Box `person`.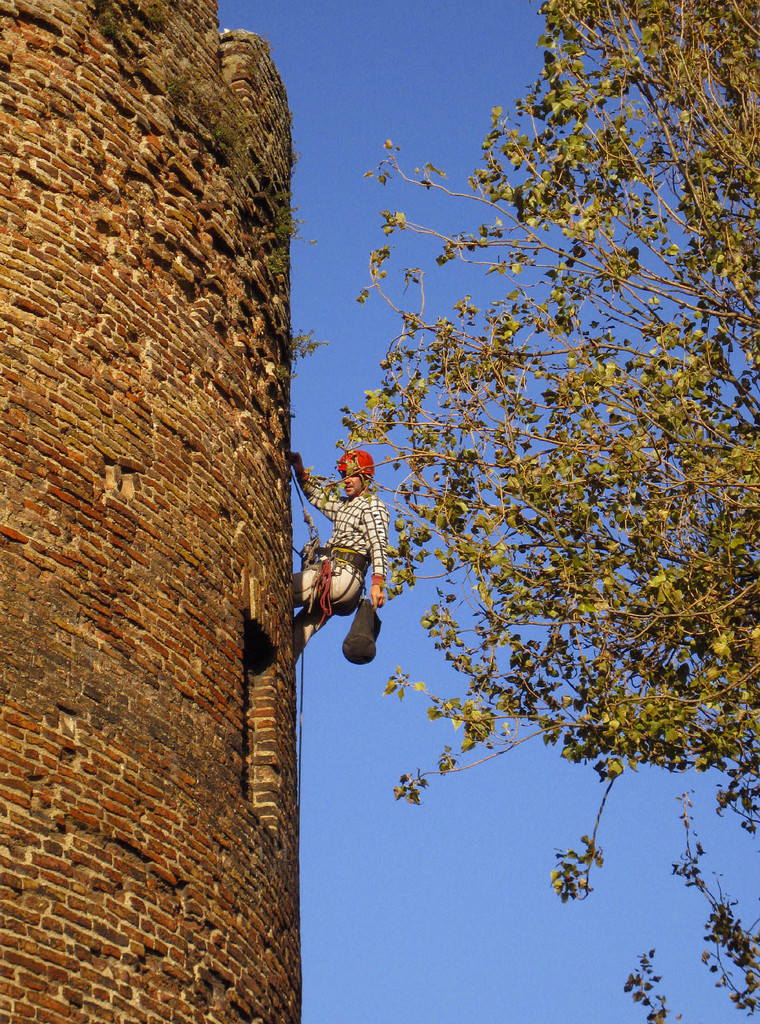
303:442:395:705.
